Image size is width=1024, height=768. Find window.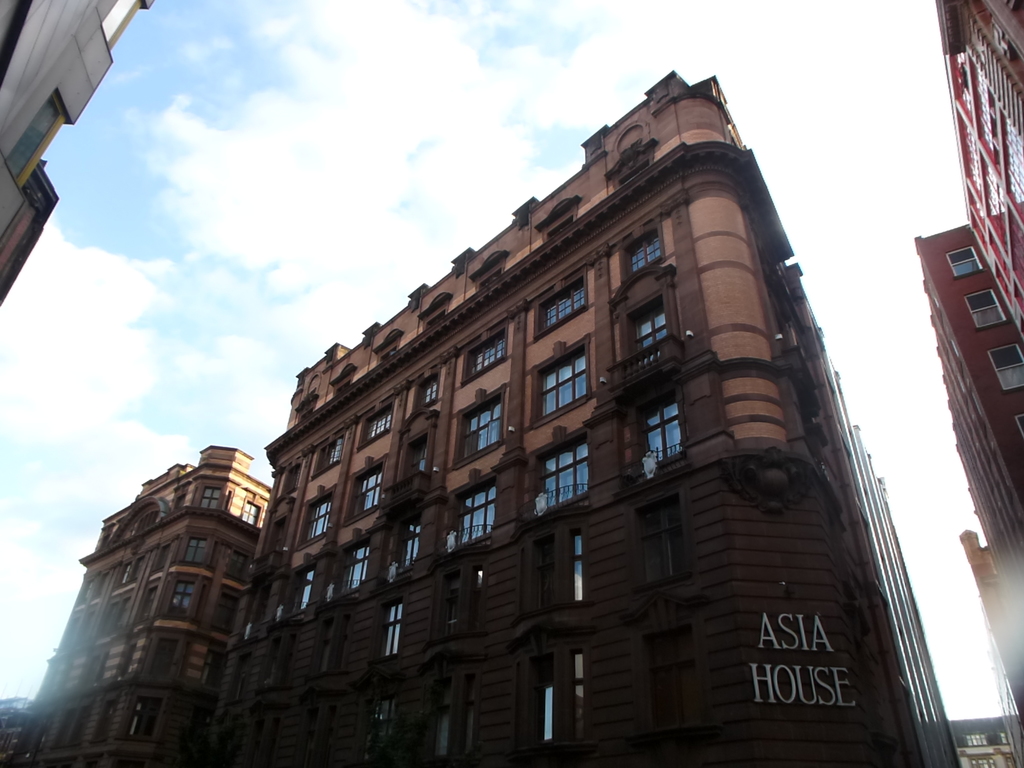
box(110, 557, 147, 590).
